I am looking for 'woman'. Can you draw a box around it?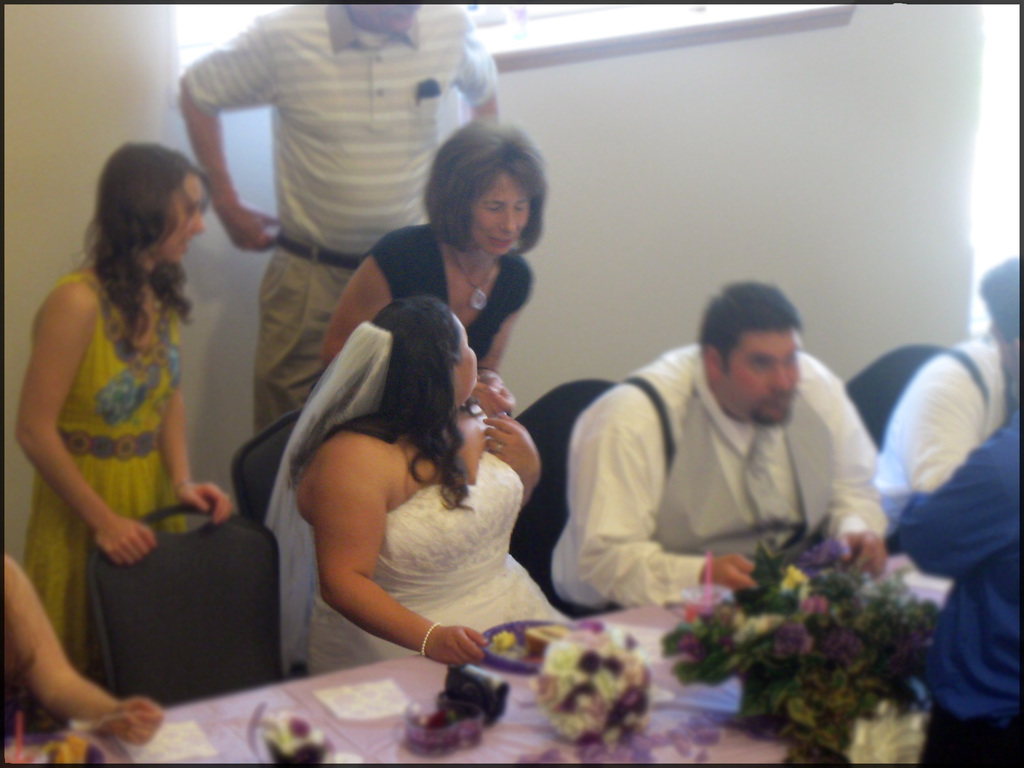
Sure, the bounding box is left=252, top=239, right=575, bottom=691.
